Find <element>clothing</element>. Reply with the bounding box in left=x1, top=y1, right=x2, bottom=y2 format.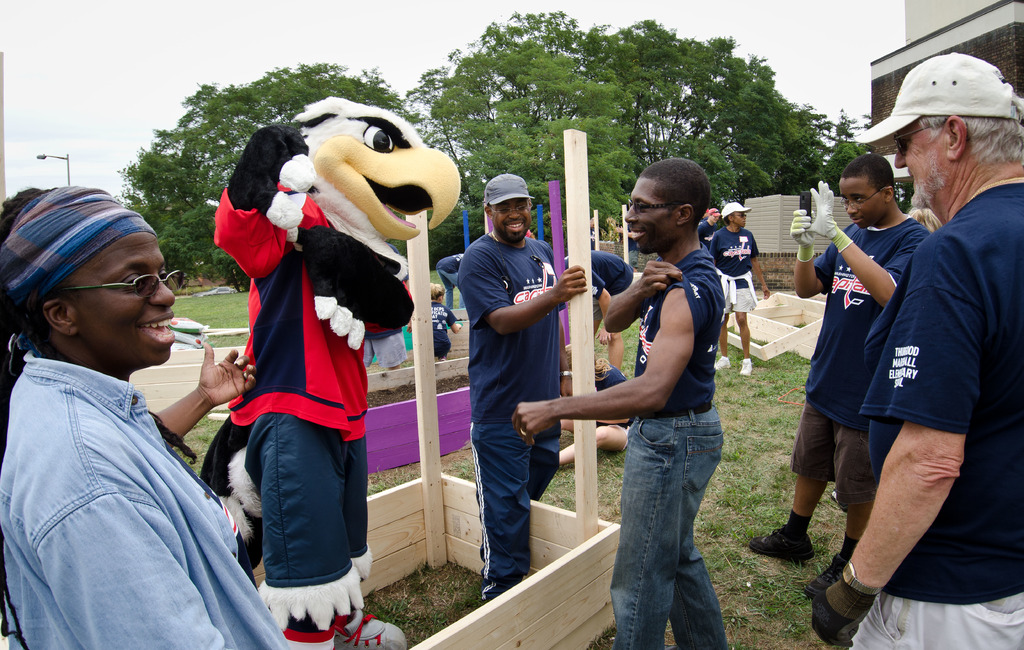
left=713, top=238, right=755, bottom=297.
